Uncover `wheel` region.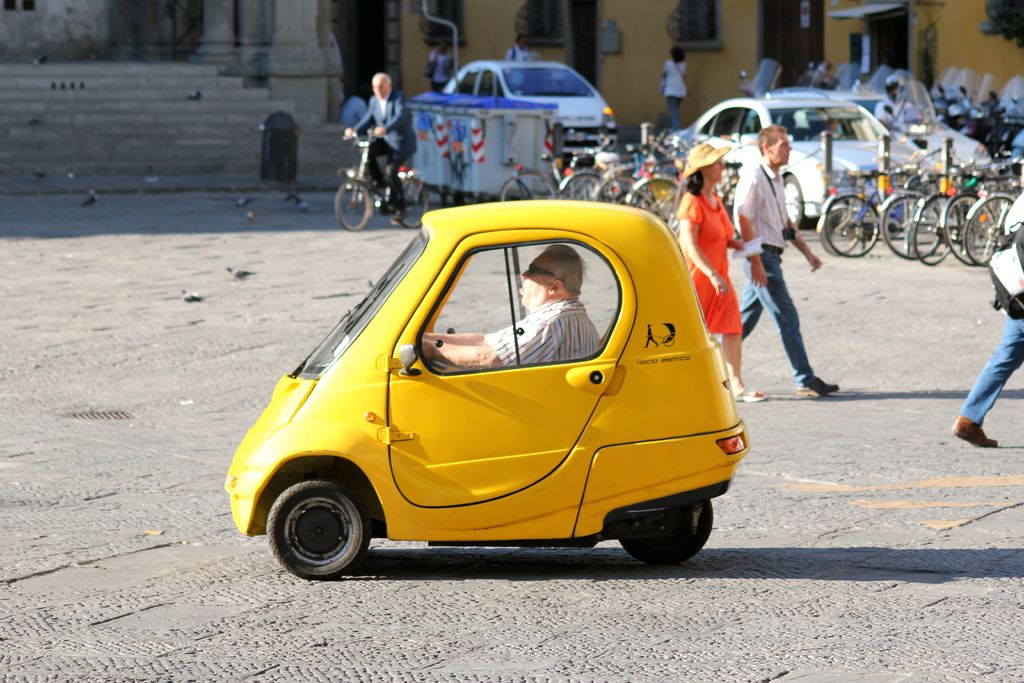
Uncovered: <bbox>779, 171, 815, 229</bbox>.
